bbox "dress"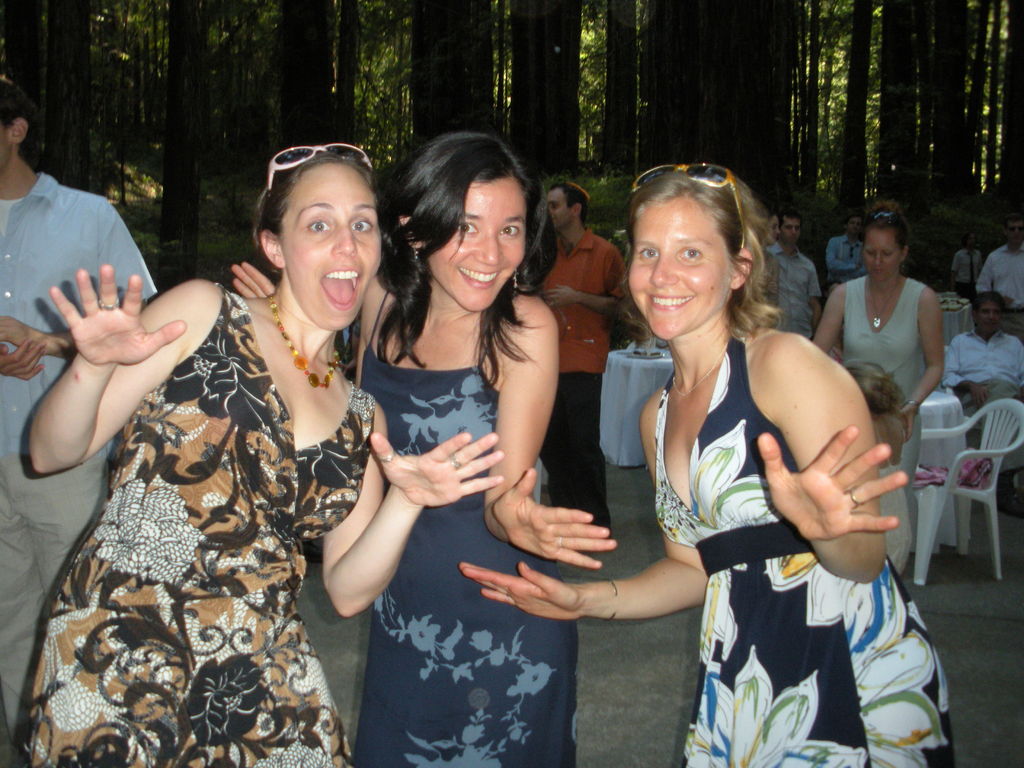
(left=845, top=276, right=923, bottom=595)
